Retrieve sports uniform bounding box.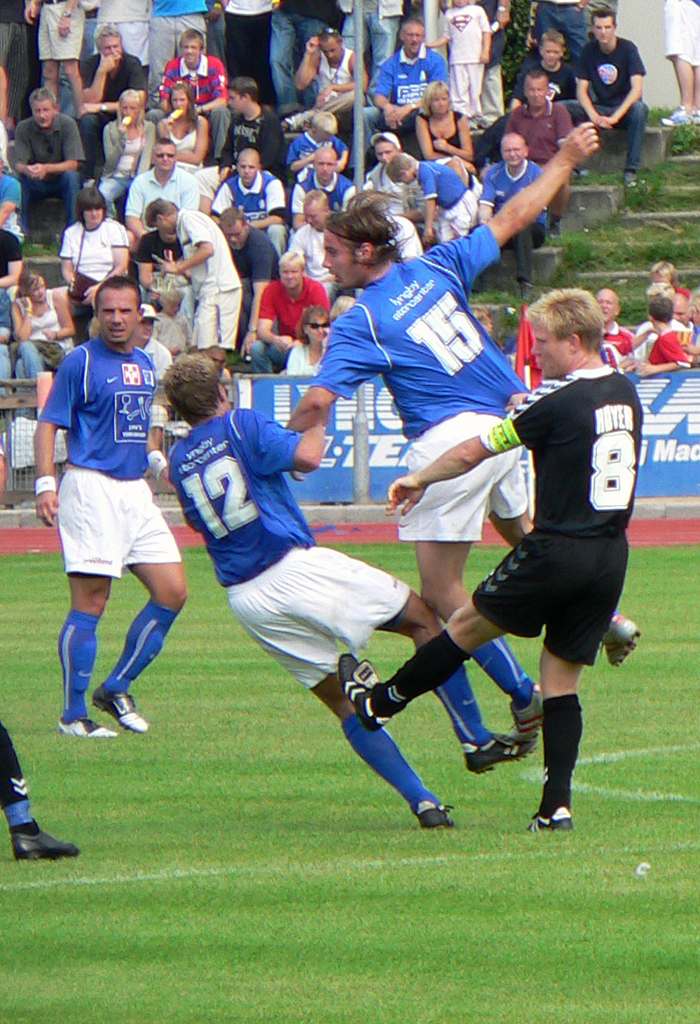
Bounding box: box=[224, 162, 277, 247].
